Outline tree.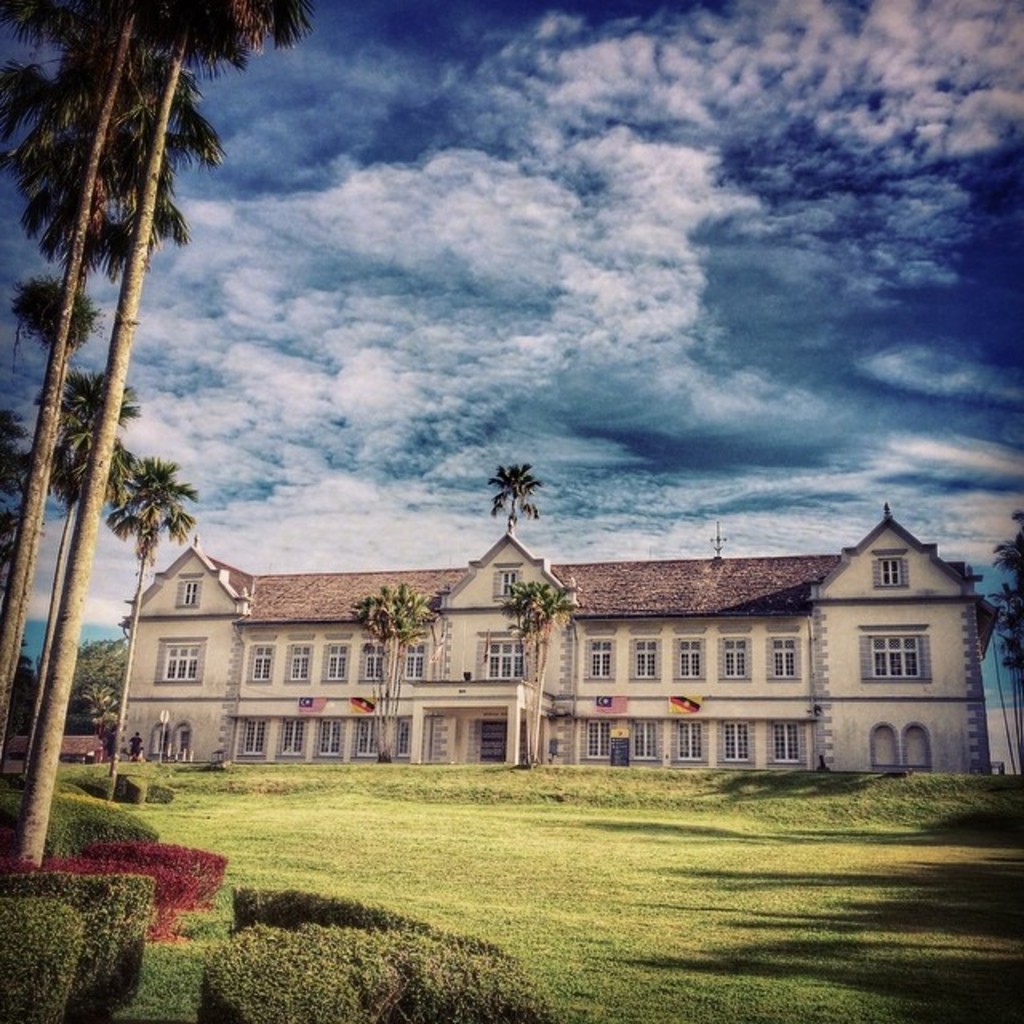
Outline: 502,570,581,752.
